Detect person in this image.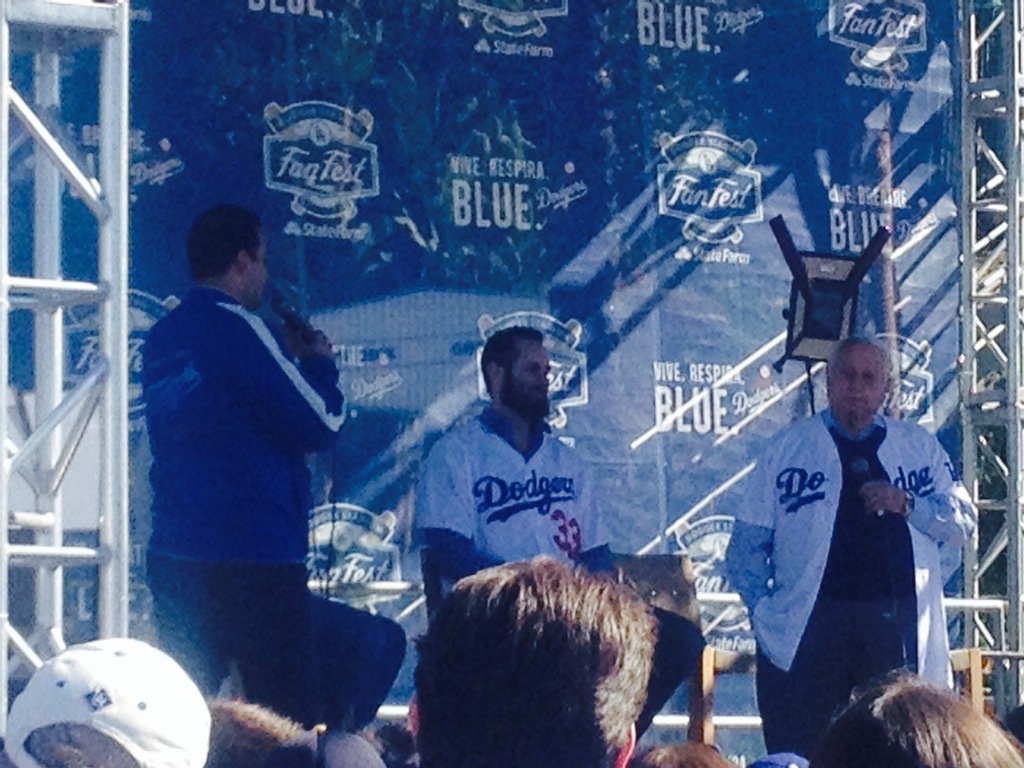
Detection: bbox=(804, 657, 1023, 767).
